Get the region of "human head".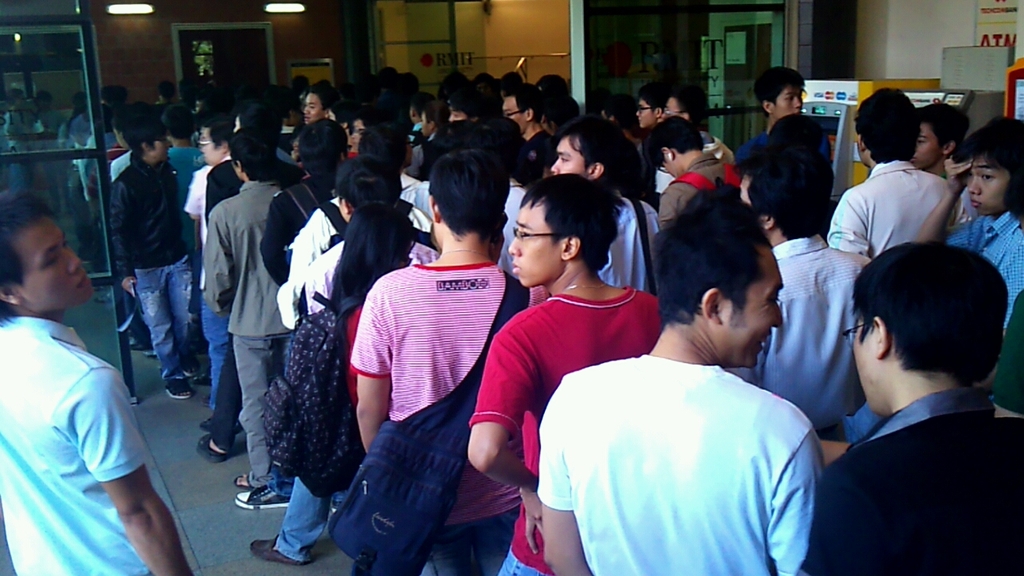
box(961, 117, 1023, 215).
